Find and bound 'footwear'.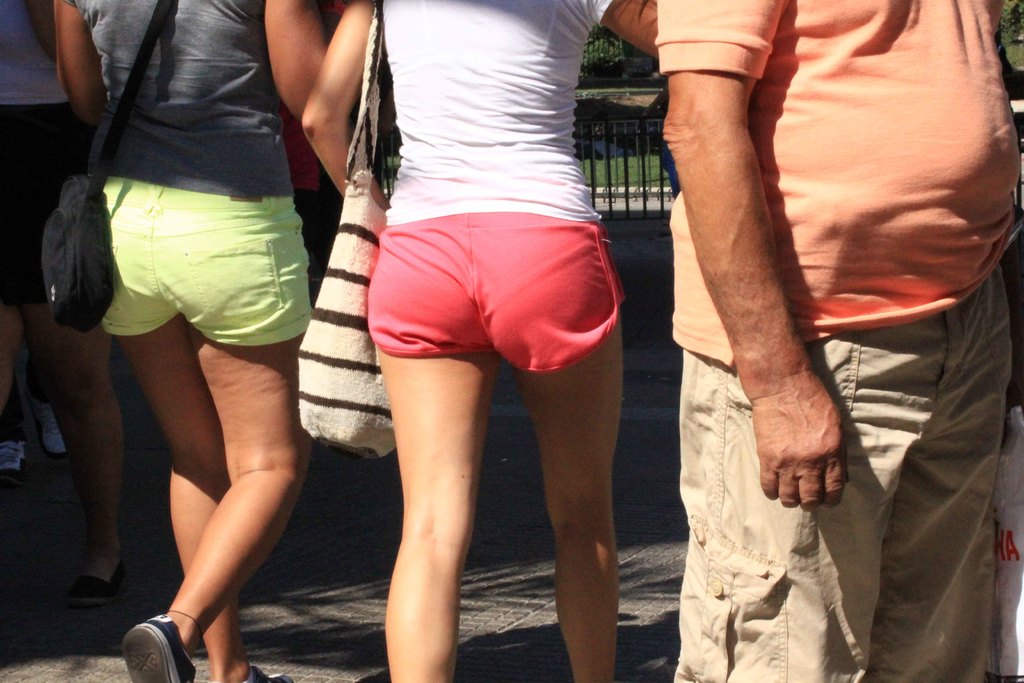
Bound: bbox=[113, 613, 197, 682].
